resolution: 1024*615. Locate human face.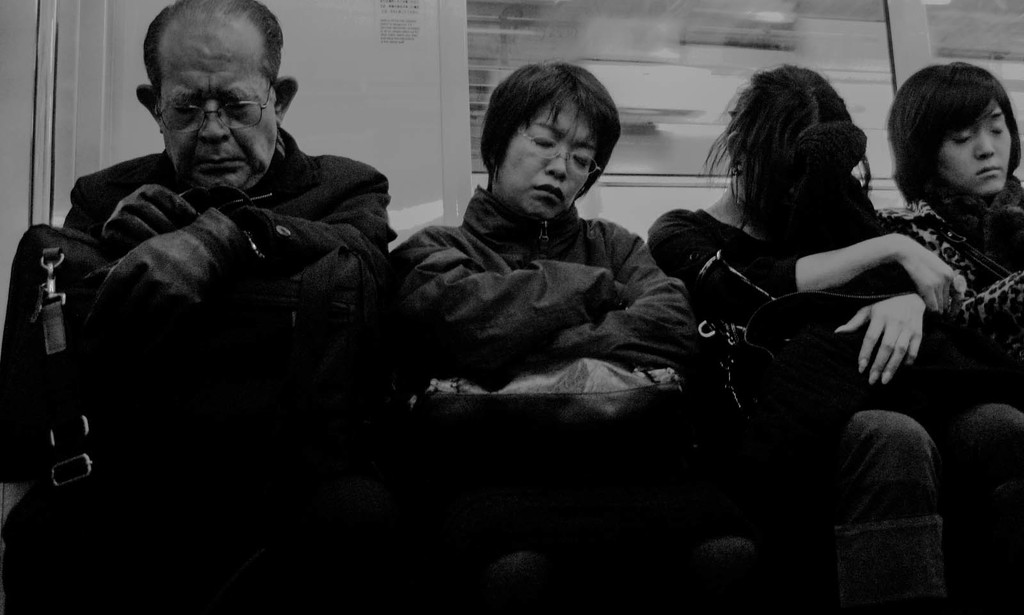
bbox=(939, 100, 1012, 193).
